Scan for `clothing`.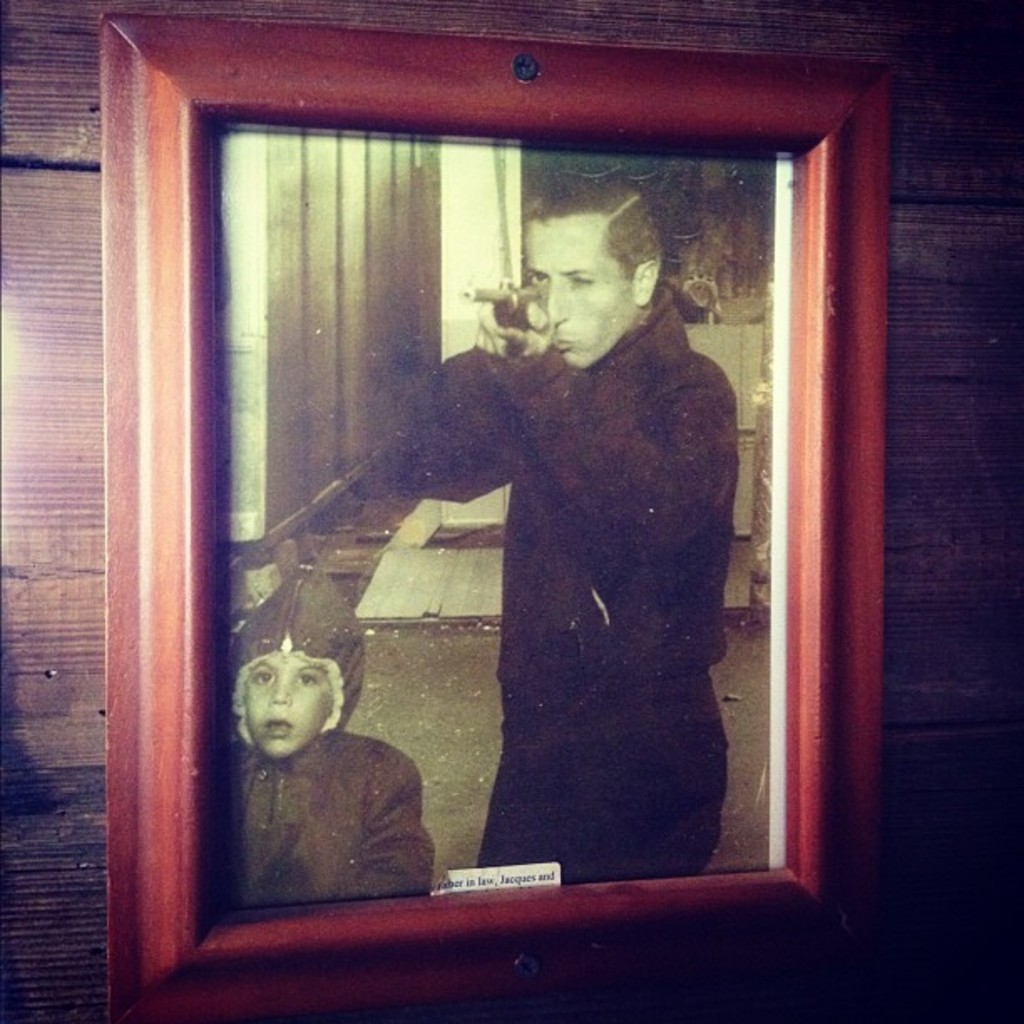
Scan result: Rect(341, 228, 768, 910).
